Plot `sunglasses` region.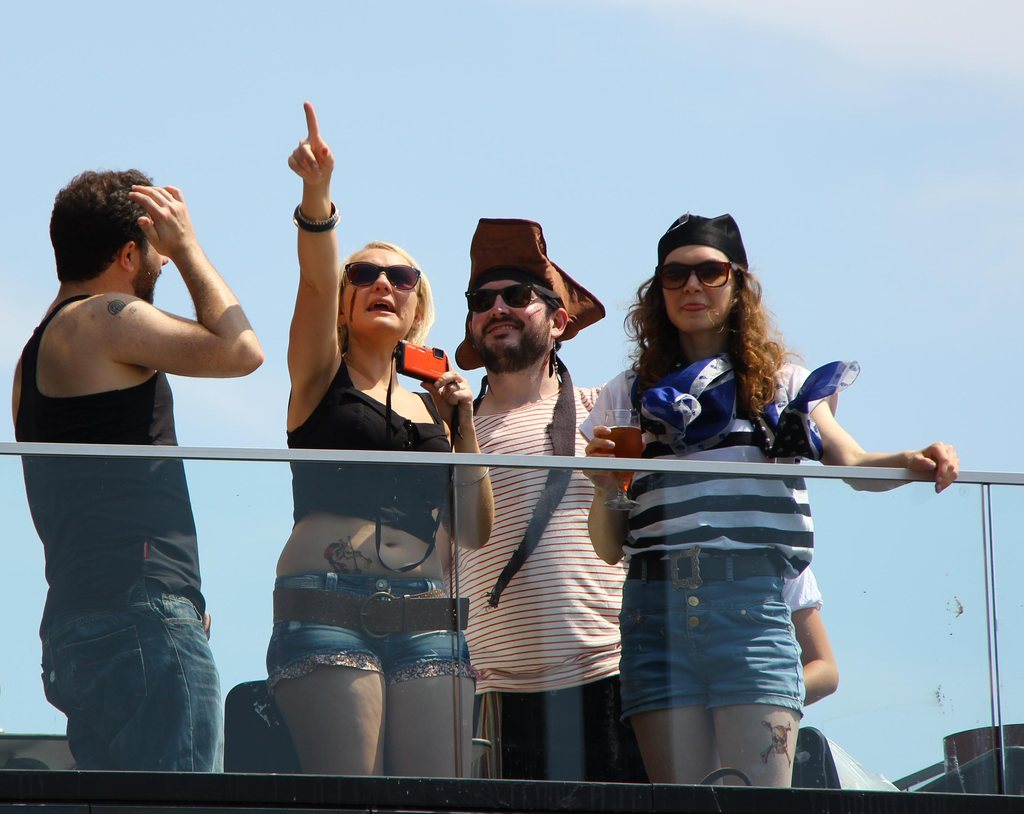
Plotted at bbox(473, 278, 544, 317).
